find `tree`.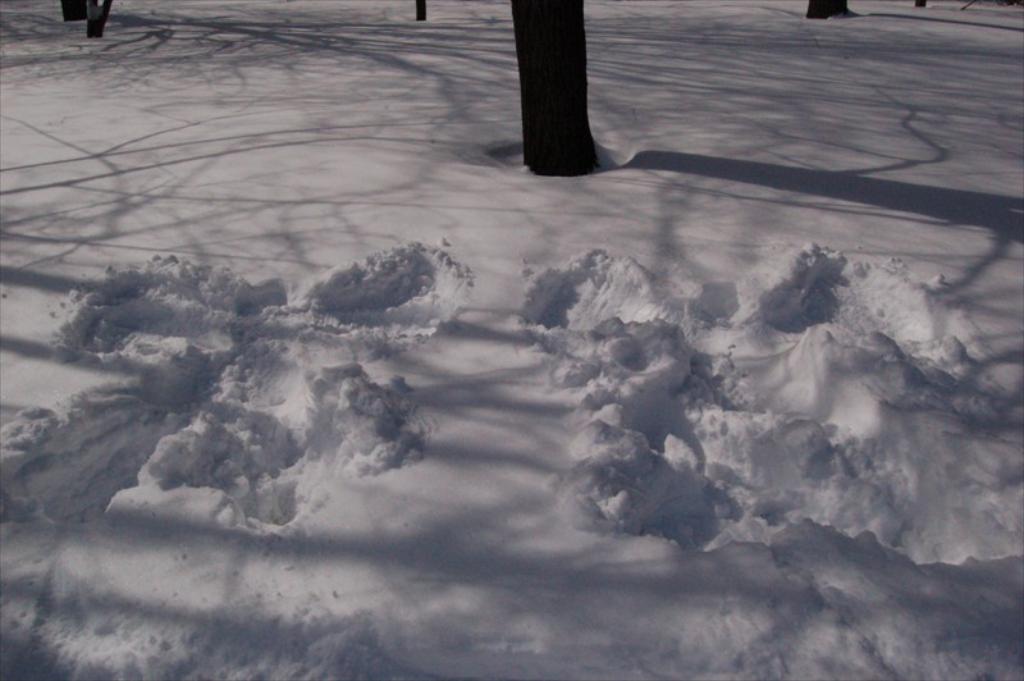
box(913, 0, 931, 13).
